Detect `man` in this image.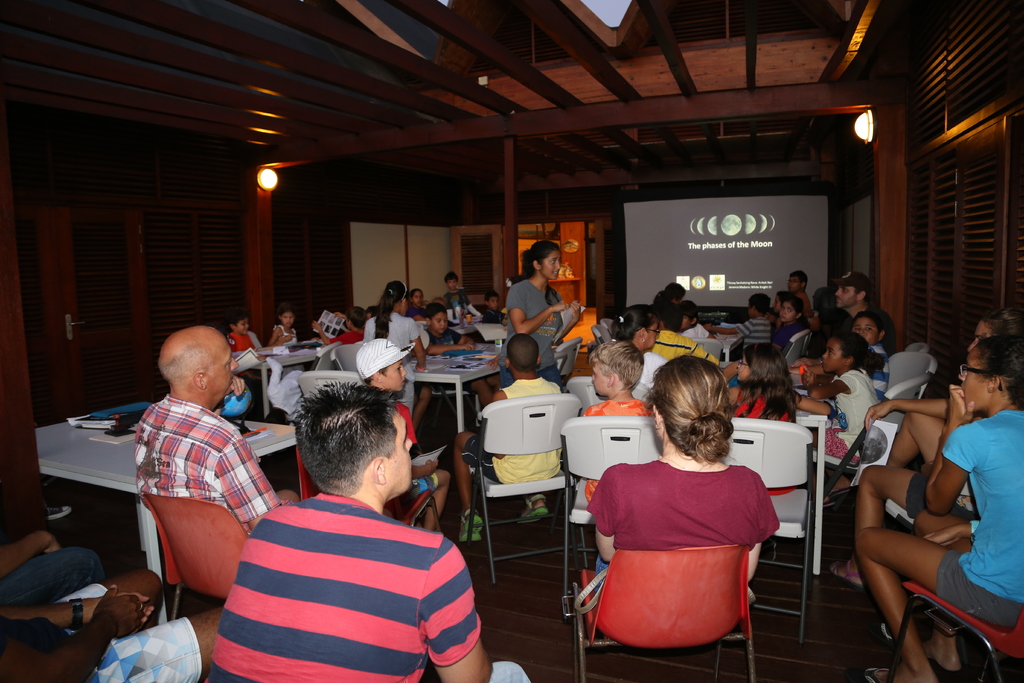
Detection: <bbox>828, 270, 893, 365</bbox>.
